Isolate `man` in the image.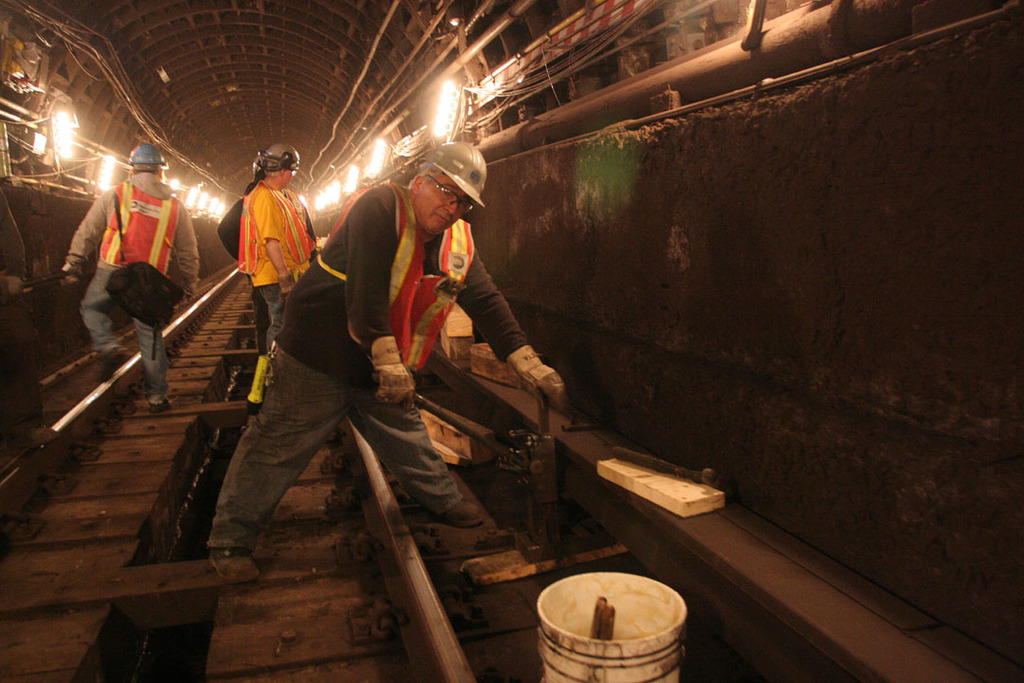
Isolated region: <box>70,137,191,405</box>.
